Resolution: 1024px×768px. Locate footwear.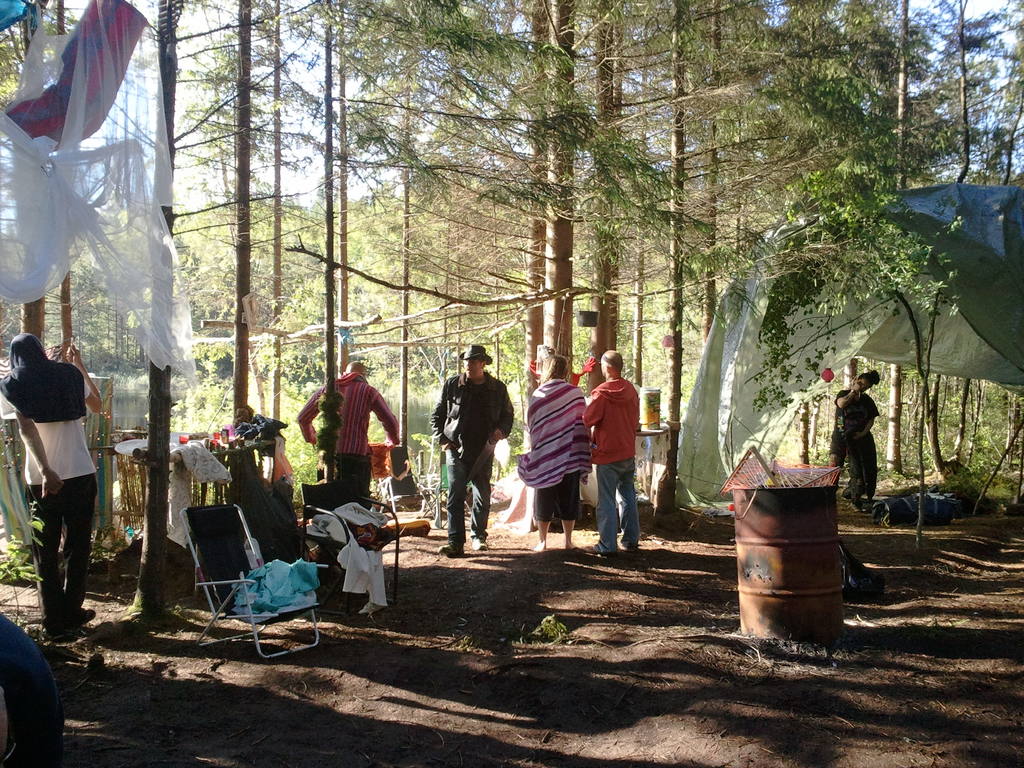
(x1=42, y1=629, x2=64, y2=639).
